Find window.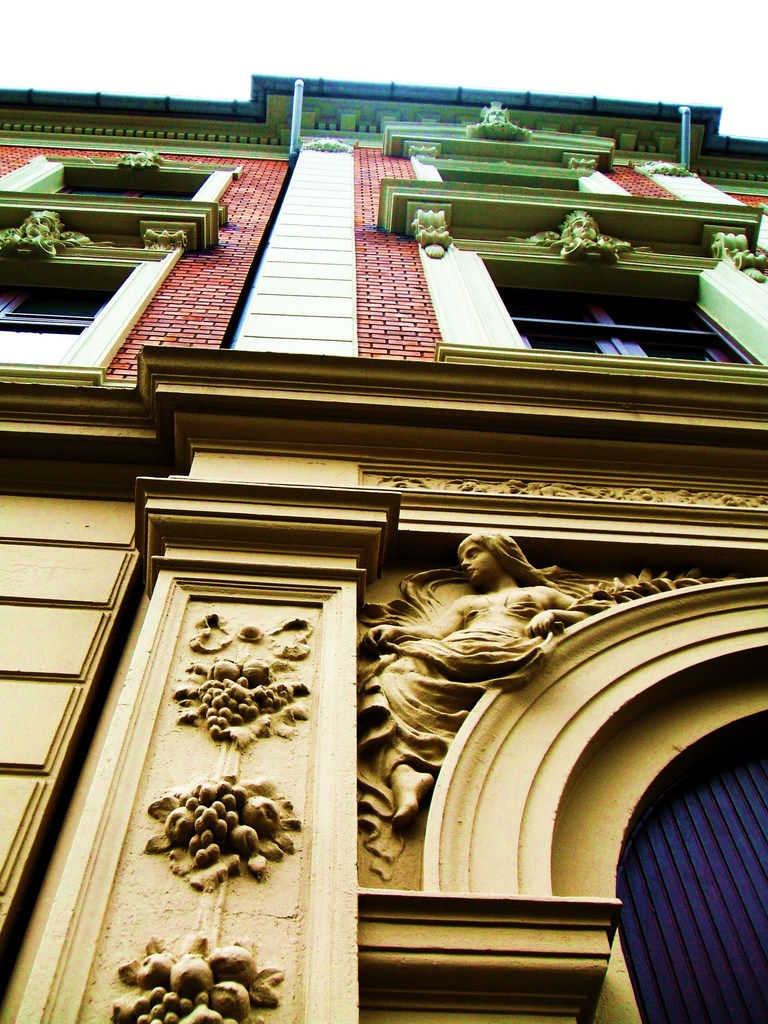
Rect(374, 99, 767, 362).
